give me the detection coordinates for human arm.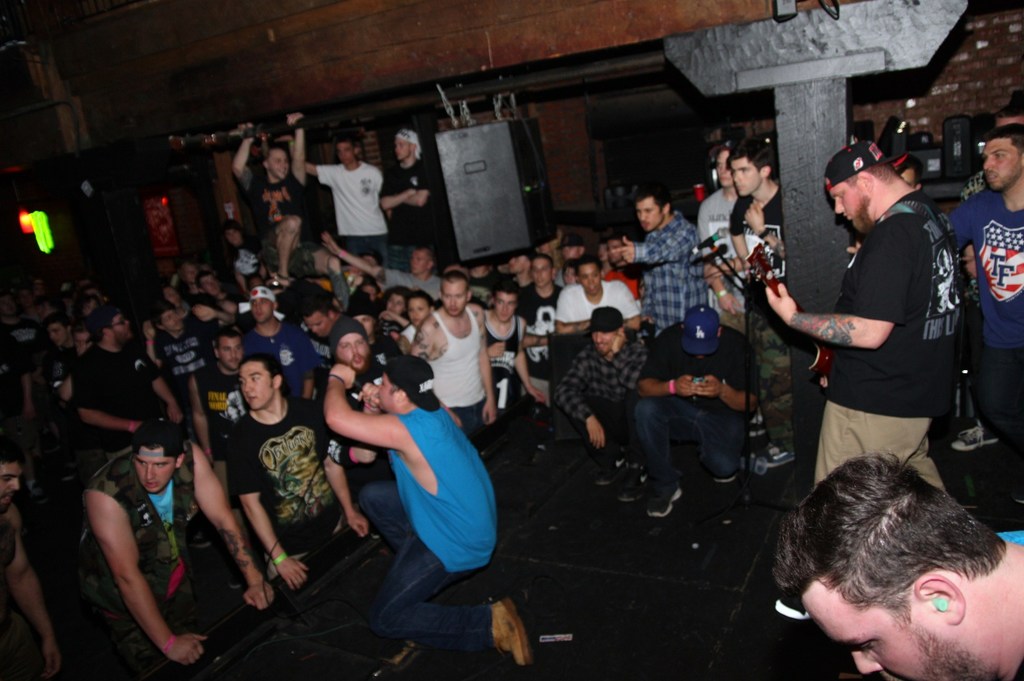
[1, 342, 31, 417].
